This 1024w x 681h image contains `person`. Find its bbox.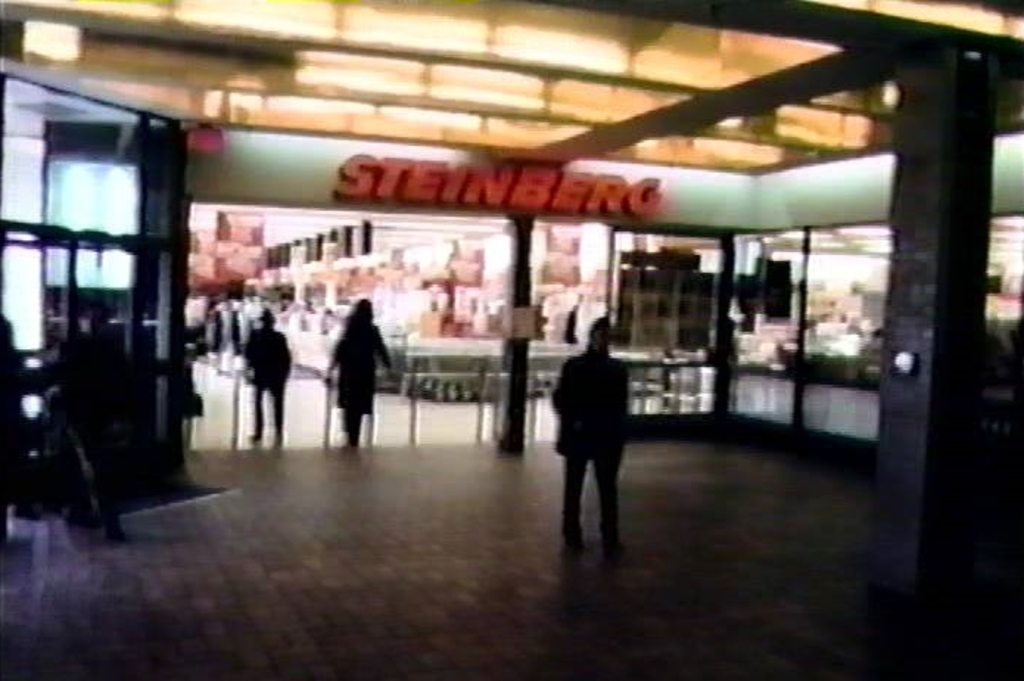
select_region(563, 289, 579, 342).
